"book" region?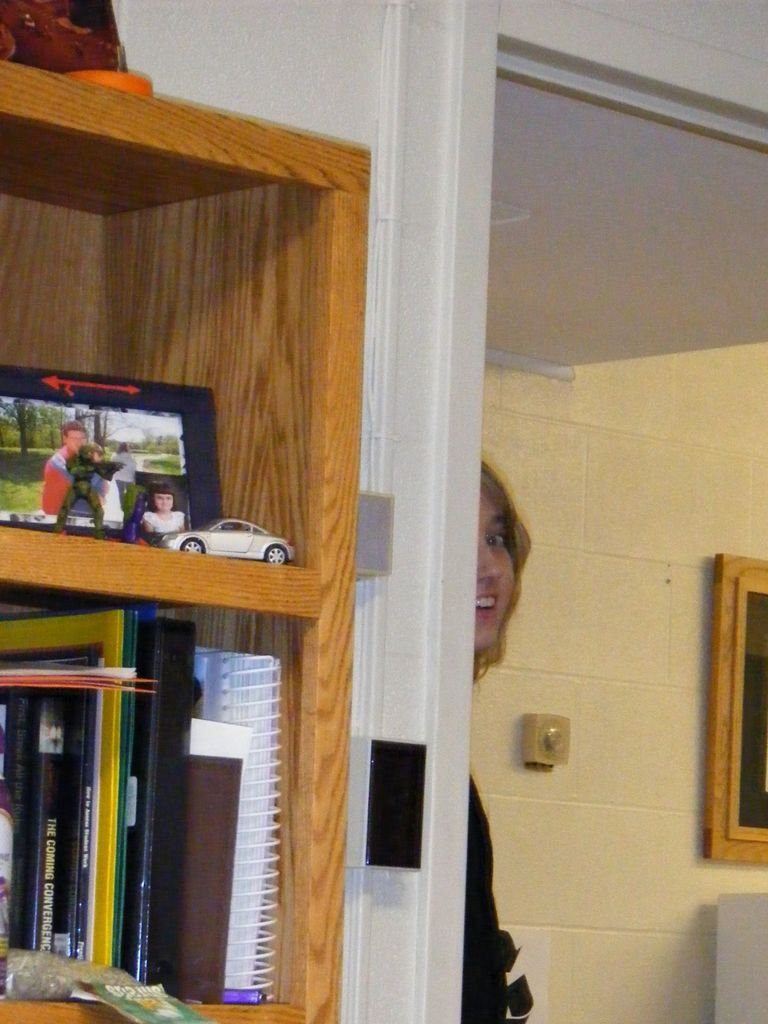
bbox=[195, 645, 282, 1000]
